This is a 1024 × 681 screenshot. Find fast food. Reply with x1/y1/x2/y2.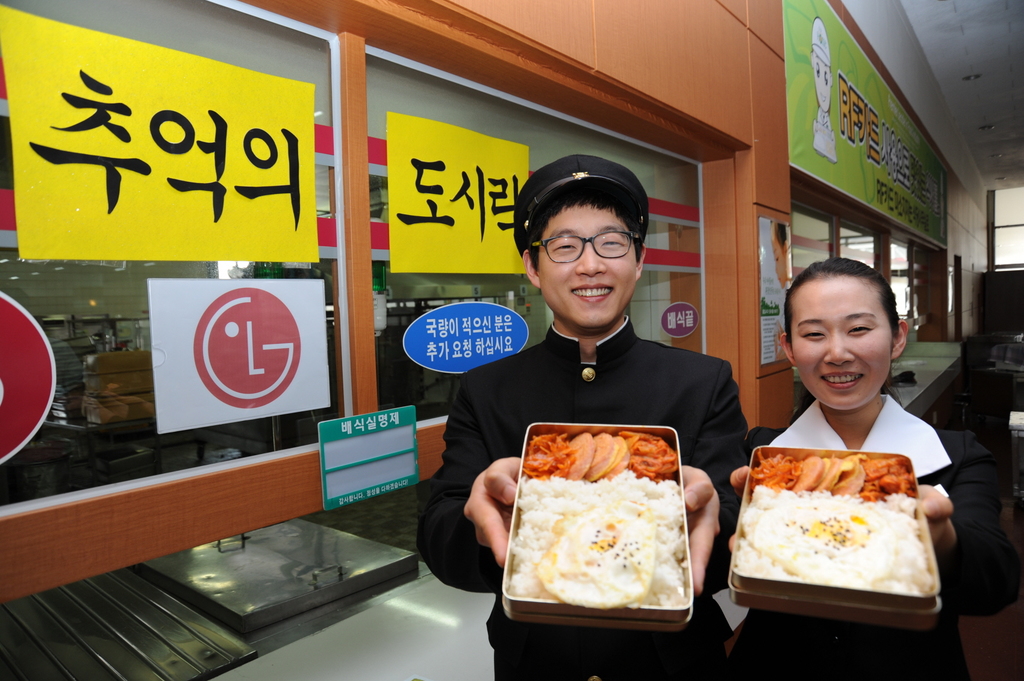
502/472/679/607.
